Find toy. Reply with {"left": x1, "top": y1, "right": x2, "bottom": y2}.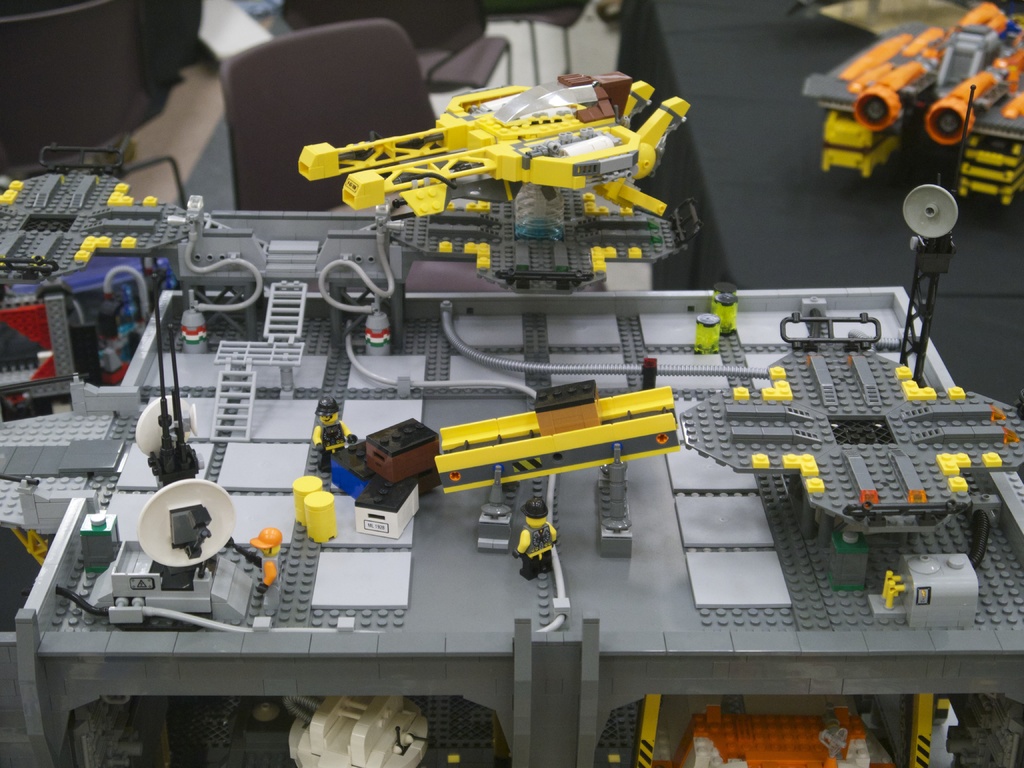
{"left": 798, "top": 0, "right": 1023, "bottom": 202}.
